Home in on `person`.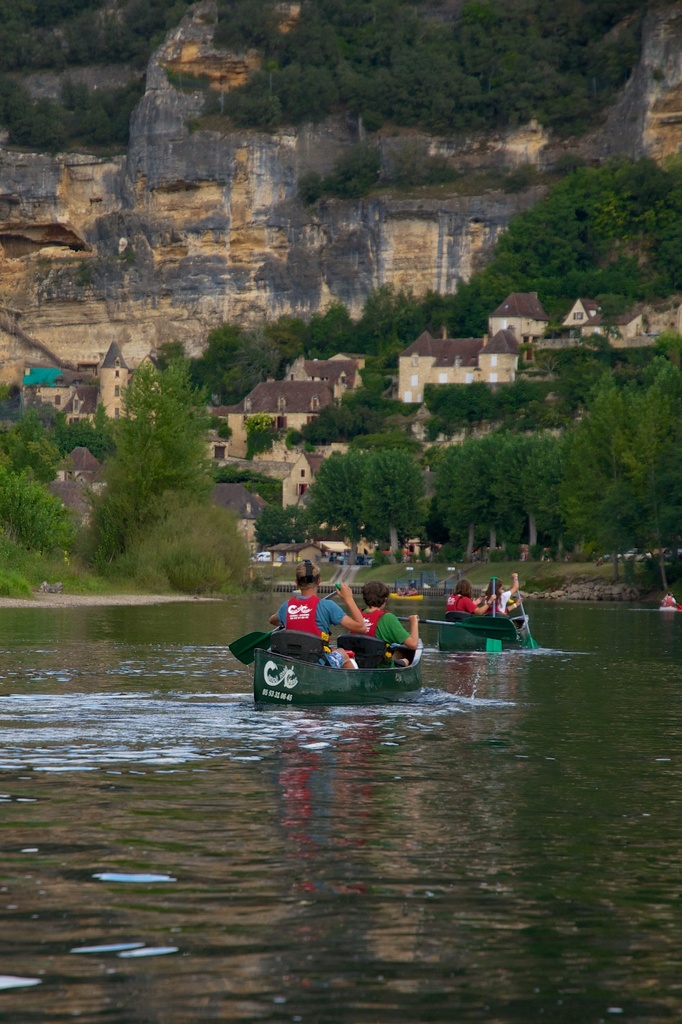
Homed in at crop(445, 582, 498, 617).
